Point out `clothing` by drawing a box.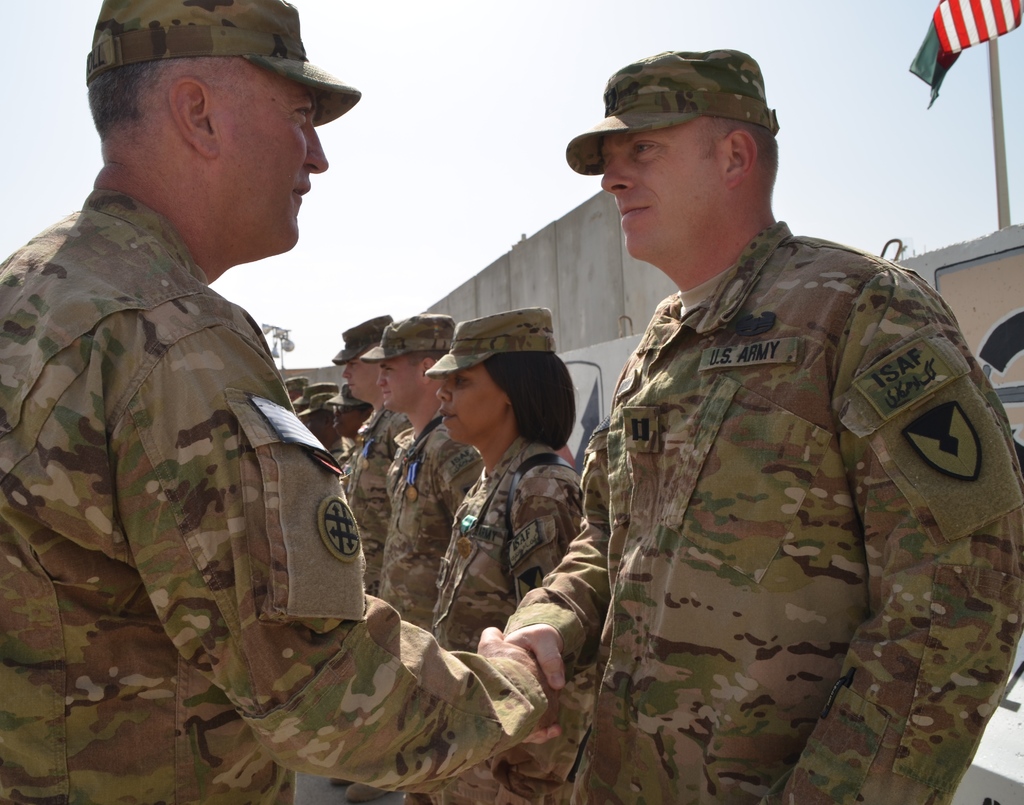
bbox(341, 413, 416, 601).
